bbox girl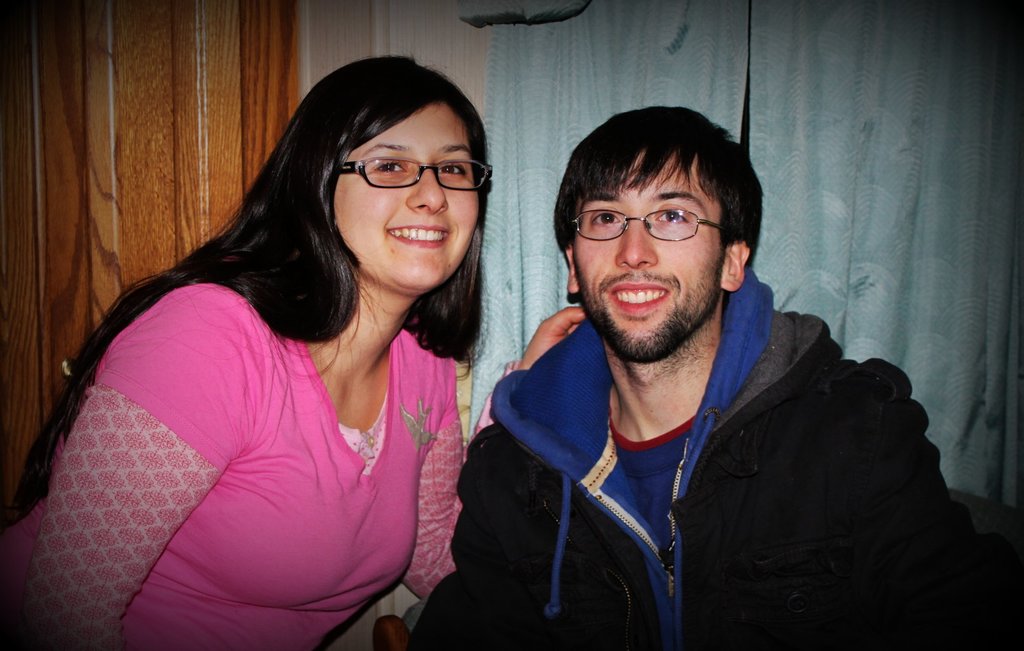
rect(0, 50, 482, 650)
